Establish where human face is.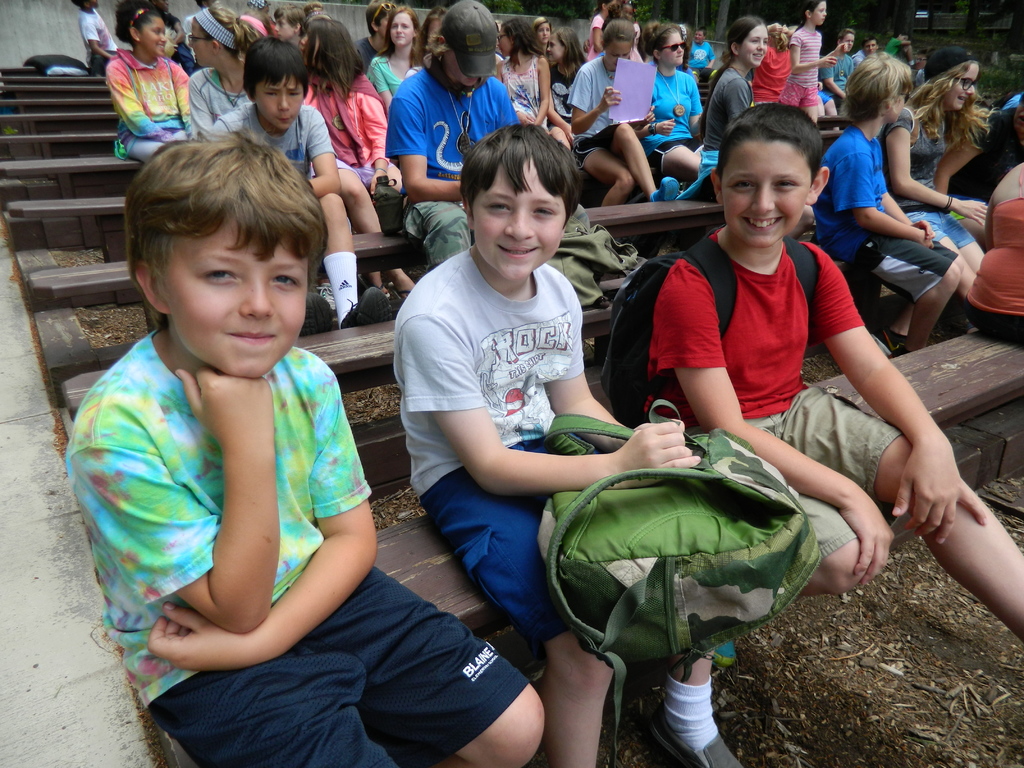
Established at rect(660, 33, 685, 68).
